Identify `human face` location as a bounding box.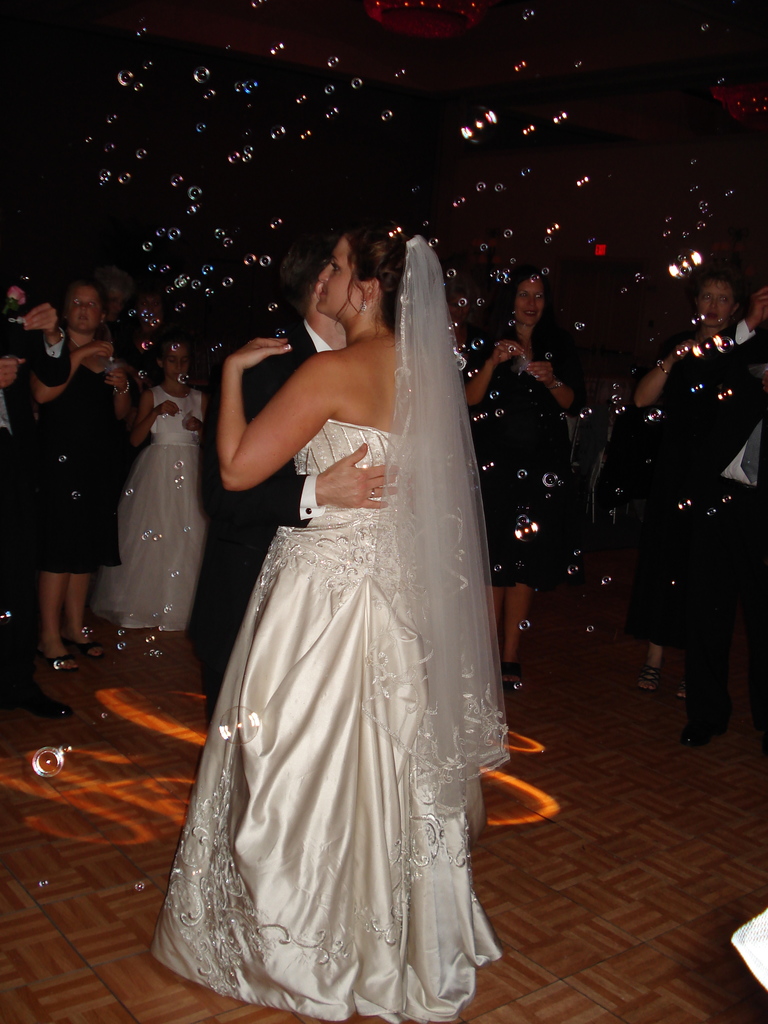
pyautogui.locateOnScreen(315, 234, 365, 317).
